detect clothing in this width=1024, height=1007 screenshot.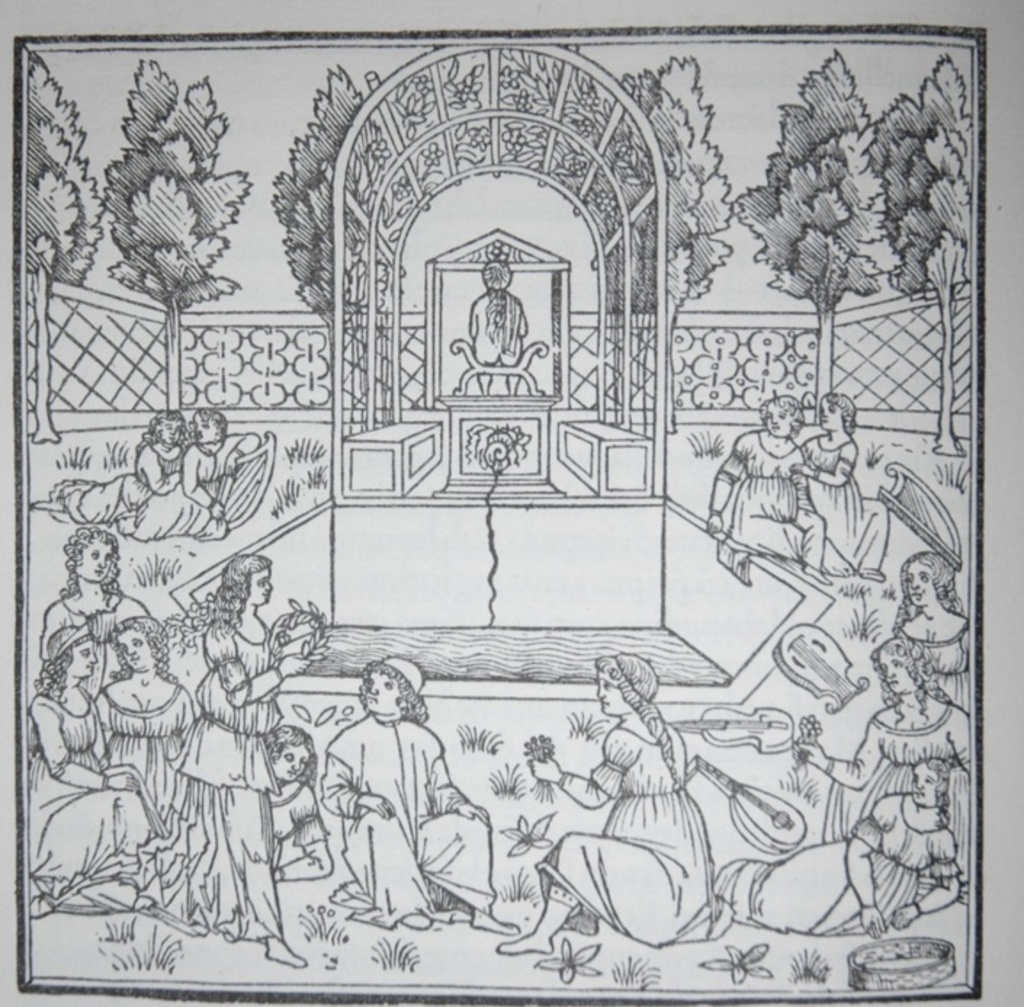
Detection: (90, 695, 199, 812).
